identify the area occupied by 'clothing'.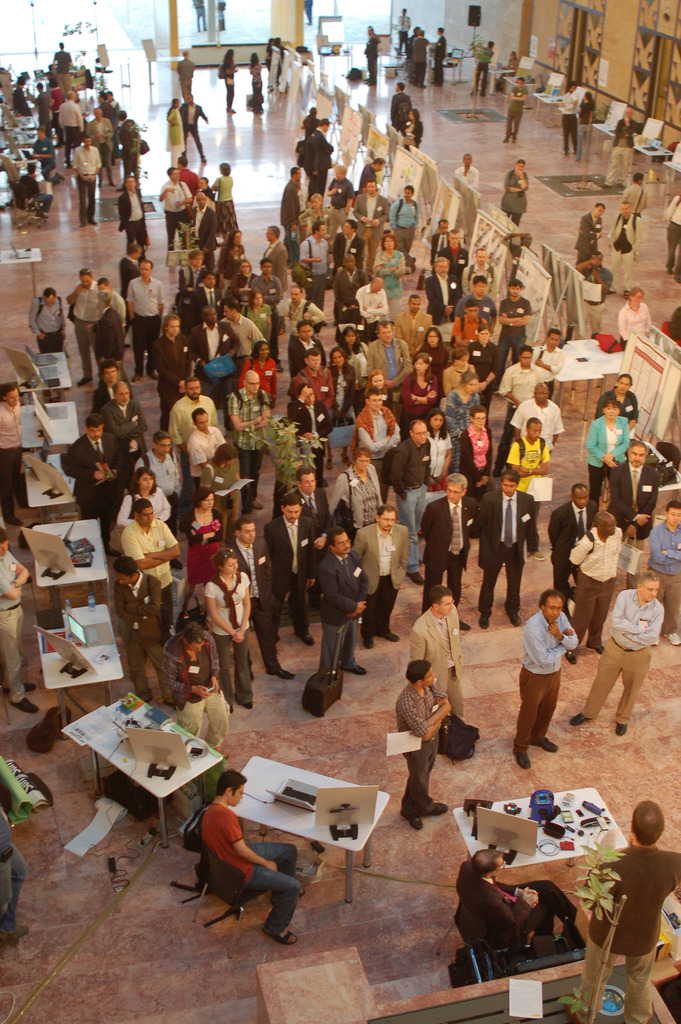
Area: bbox(185, 417, 226, 495).
